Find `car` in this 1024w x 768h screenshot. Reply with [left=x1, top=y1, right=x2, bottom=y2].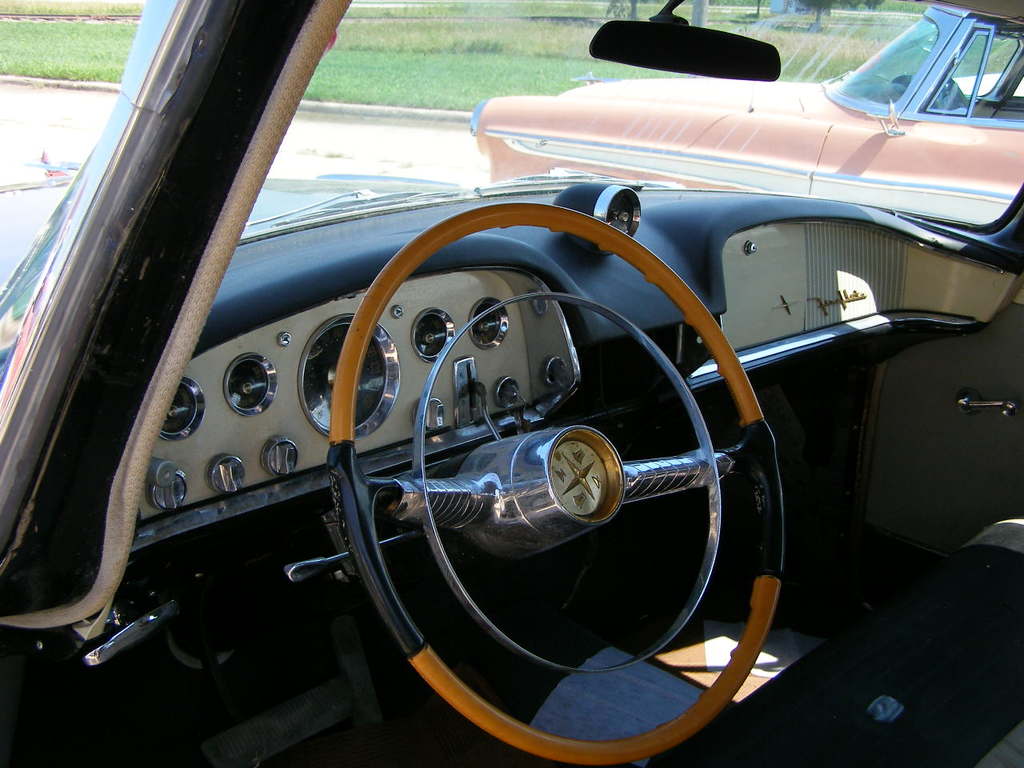
[left=465, top=0, right=1023, bottom=219].
